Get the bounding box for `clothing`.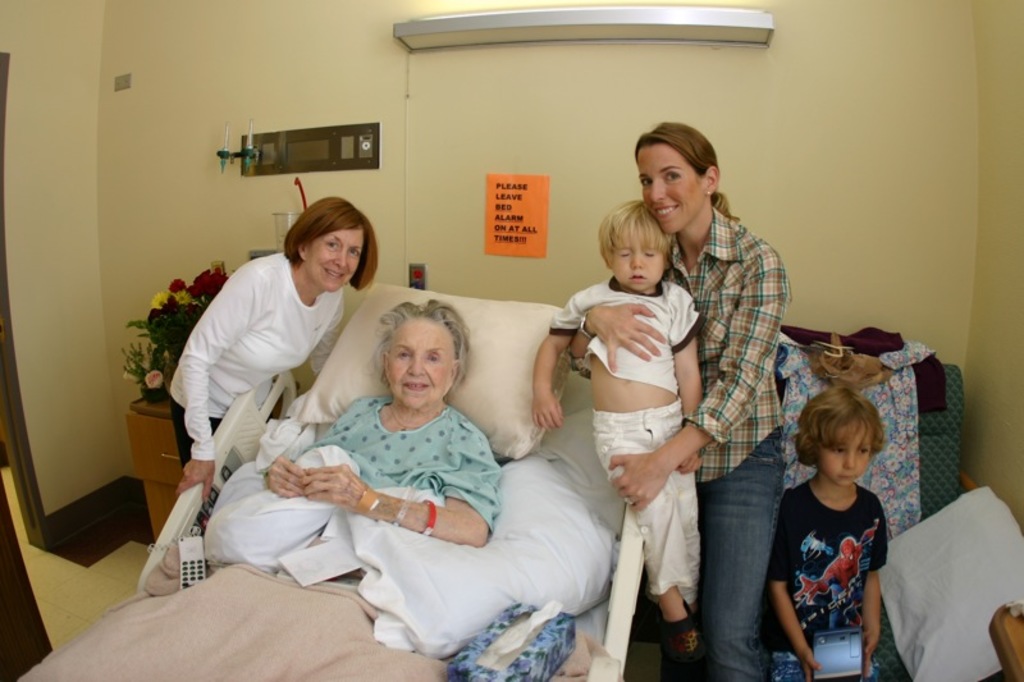
select_region(595, 400, 716, 613).
